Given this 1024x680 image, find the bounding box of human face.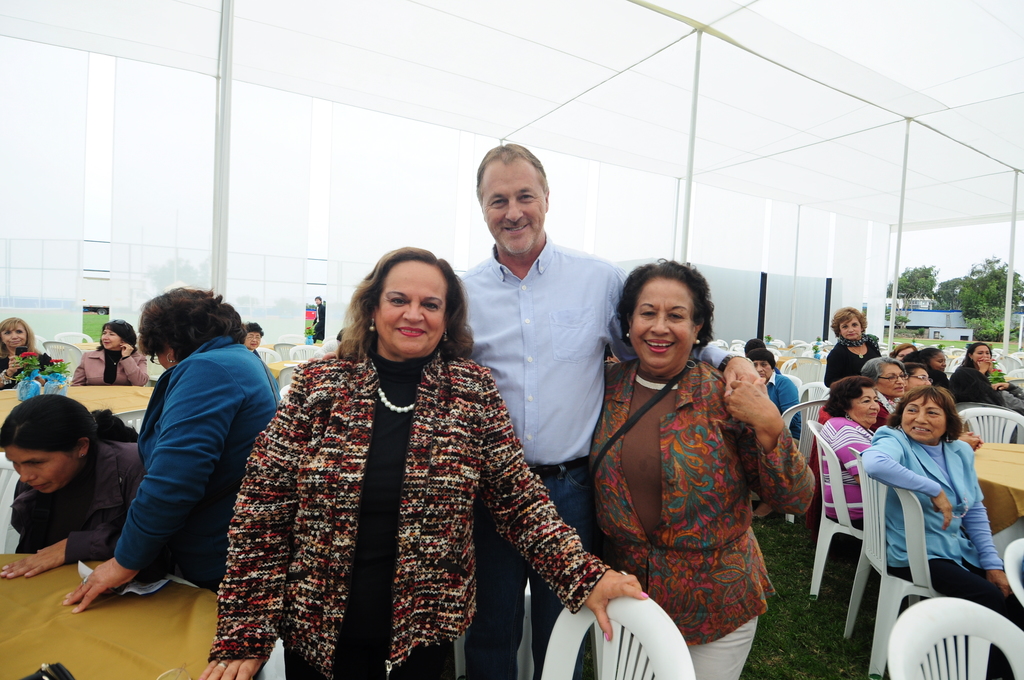
l=481, t=155, r=546, b=256.
